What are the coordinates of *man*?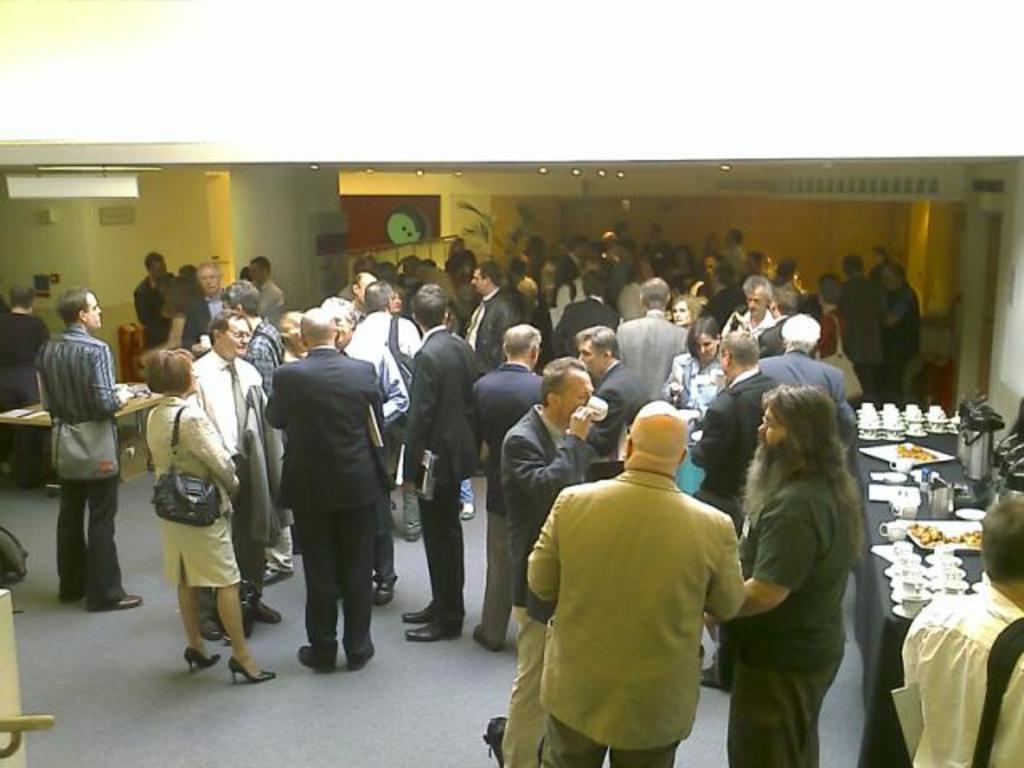
crop(754, 315, 869, 472).
